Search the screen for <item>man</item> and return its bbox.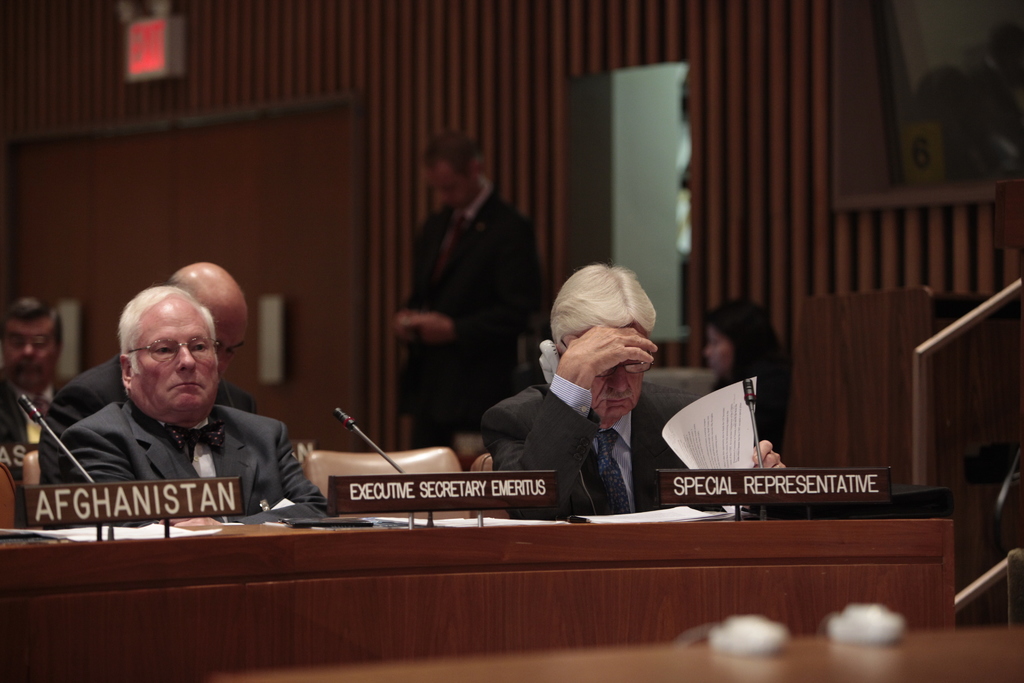
Found: 36/256/270/486.
